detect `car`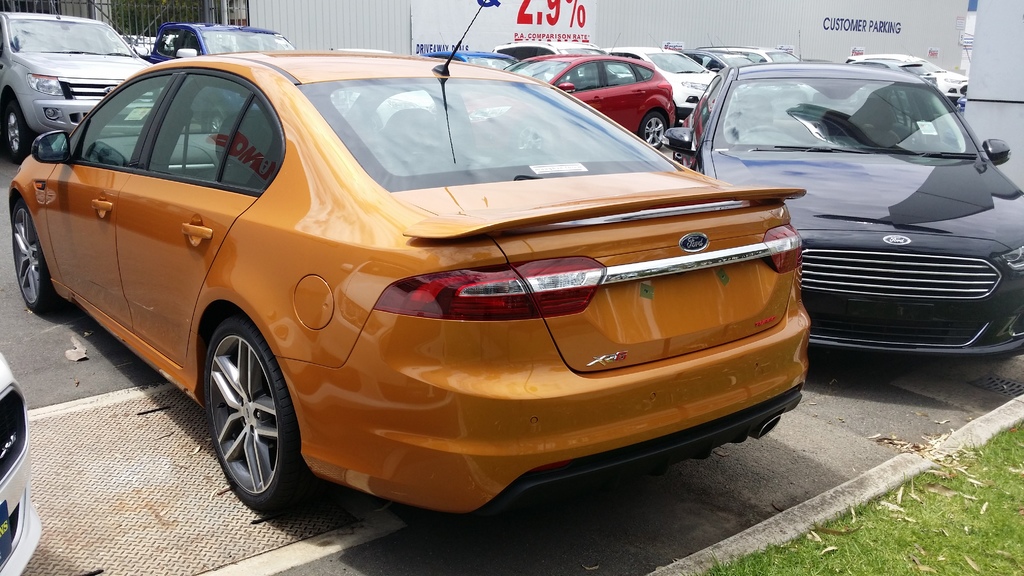
region(619, 49, 719, 106)
